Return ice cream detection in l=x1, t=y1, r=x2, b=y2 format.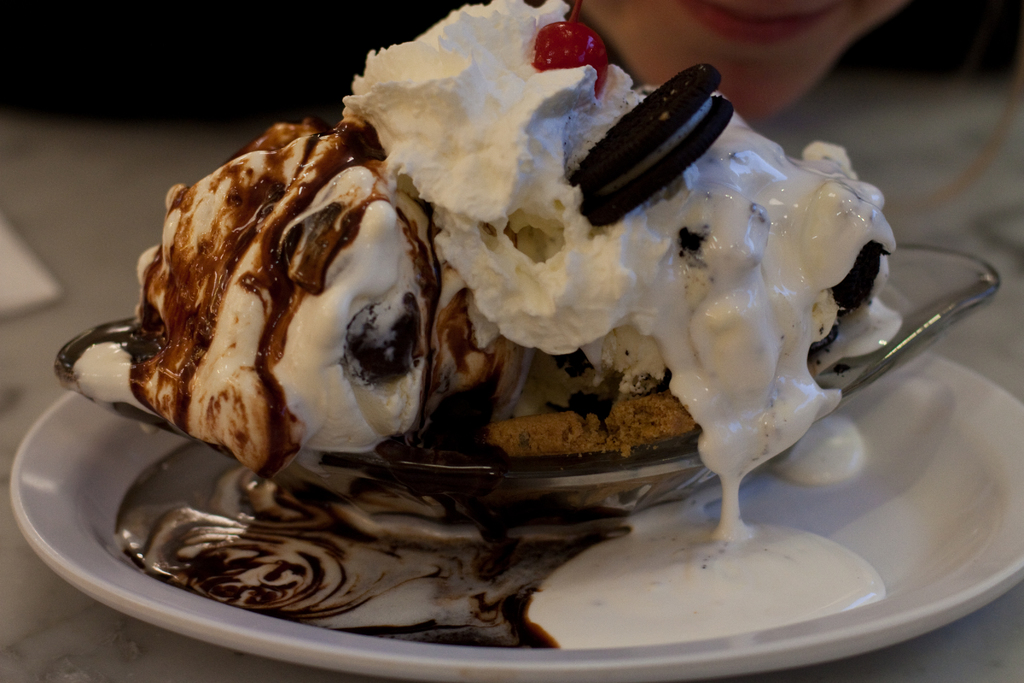
l=74, t=0, r=901, b=655.
